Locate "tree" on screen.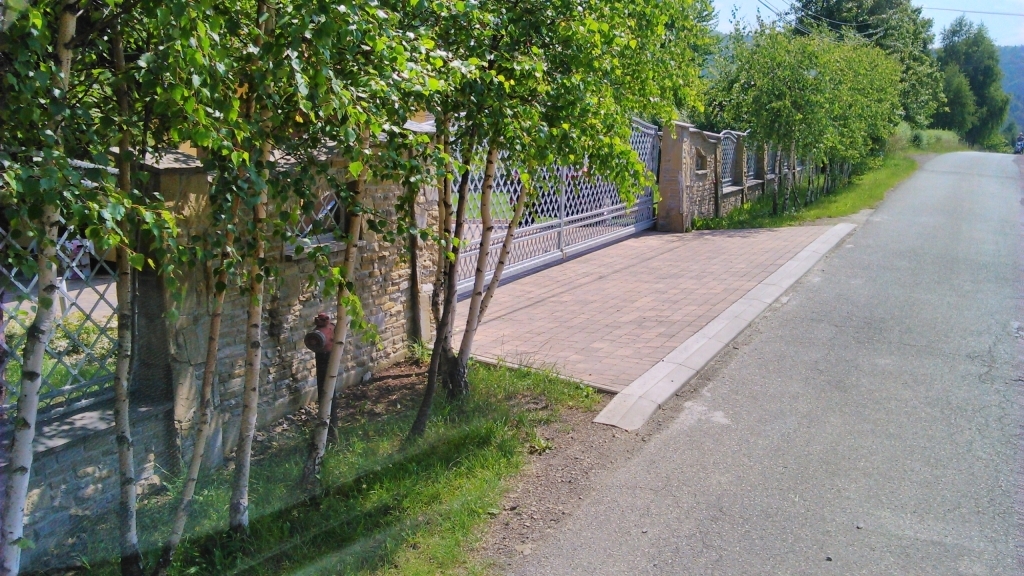
On screen at 934 55 981 139.
